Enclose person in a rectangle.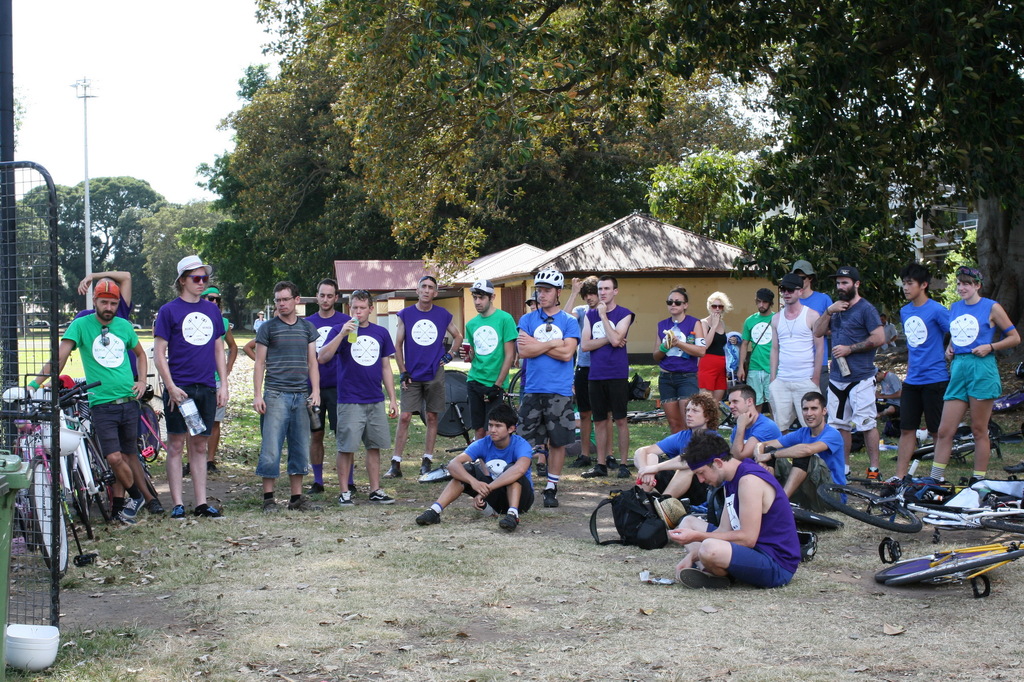
box(321, 287, 398, 509).
